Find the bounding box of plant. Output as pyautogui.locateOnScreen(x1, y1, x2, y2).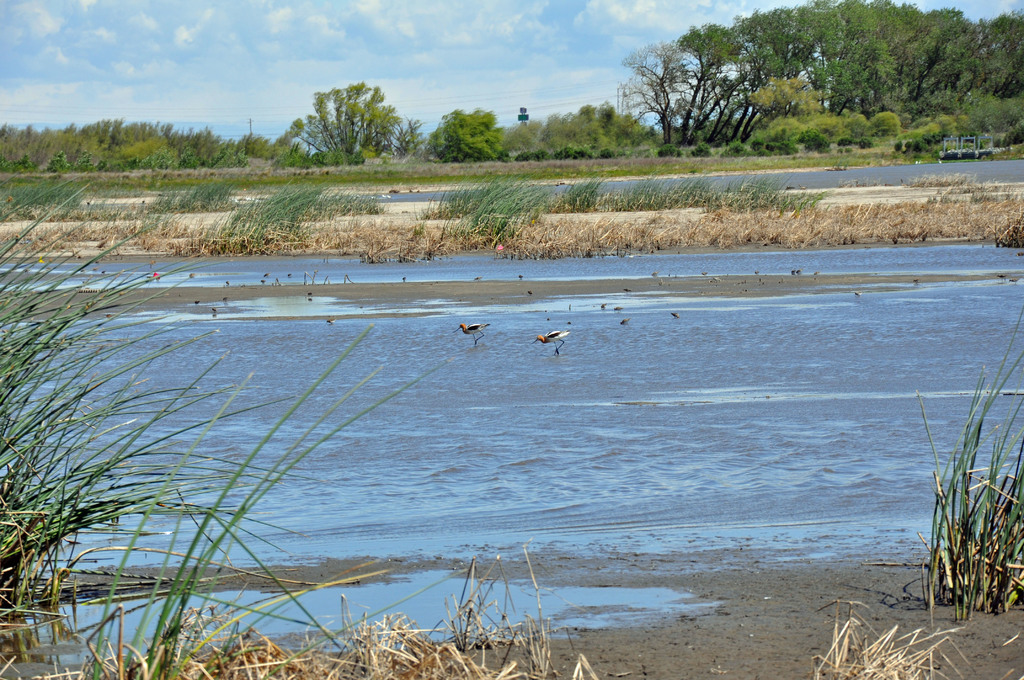
pyautogui.locateOnScreen(902, 303, 1023, 631).
